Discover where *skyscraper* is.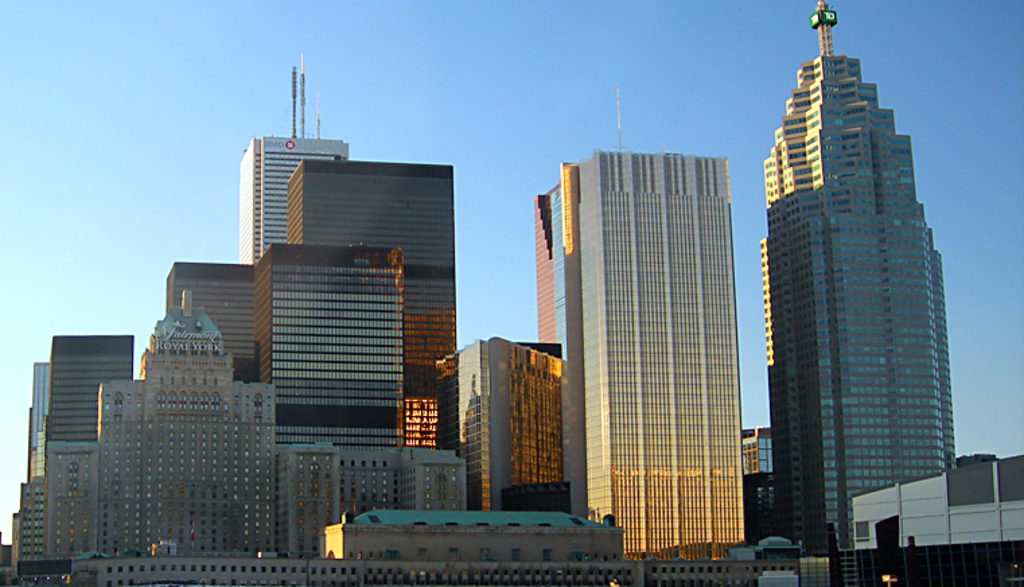
Discovered at bbox=[756, 28, 970, 549].
